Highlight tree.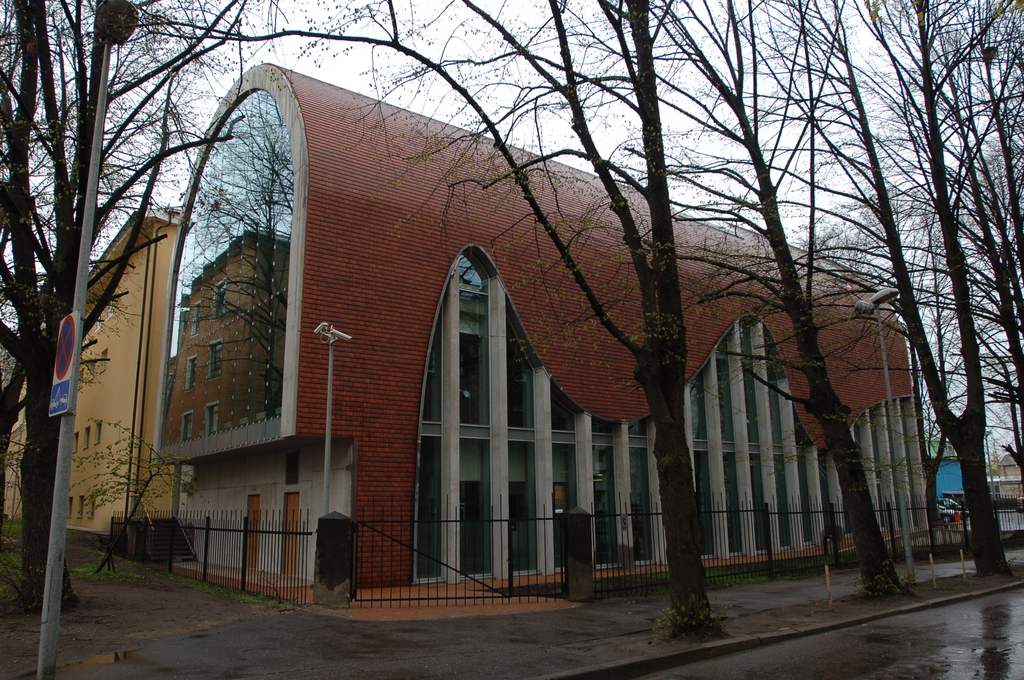
Highlighted region: x1=621 y1=0 x2=924 y2=605.
